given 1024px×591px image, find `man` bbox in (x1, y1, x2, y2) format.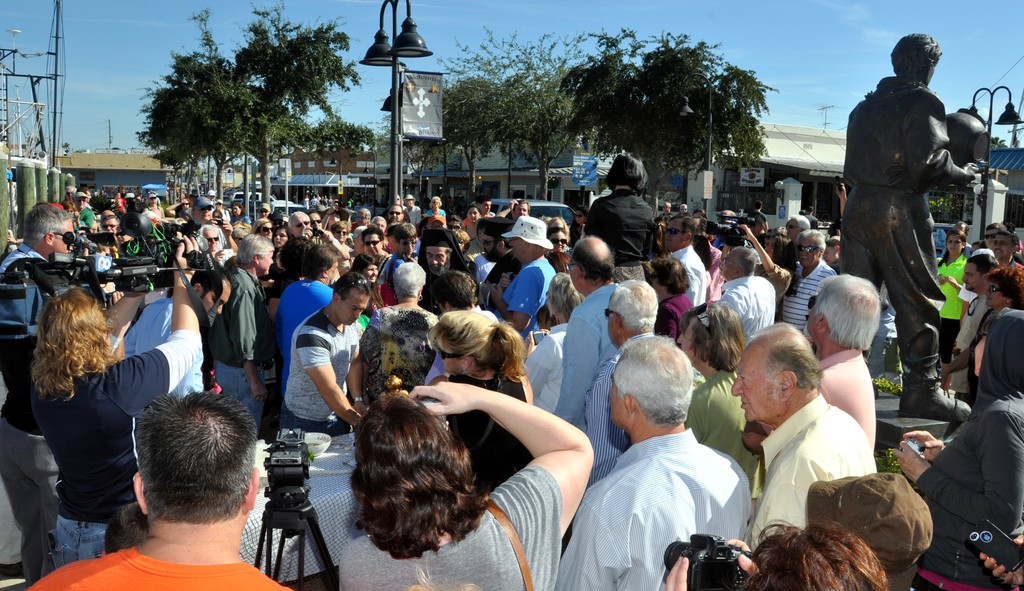
(579, 274, 665, 462).
